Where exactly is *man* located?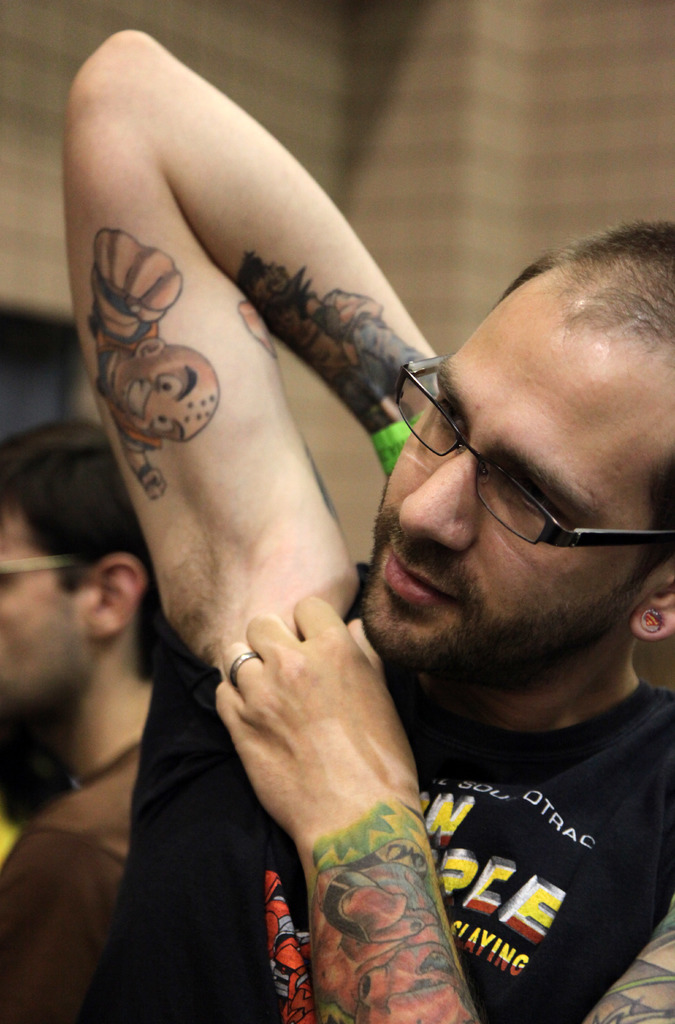
Its bounding box is {"left": 0, "top": 420, "right": 159, "bottom": 1023}.
